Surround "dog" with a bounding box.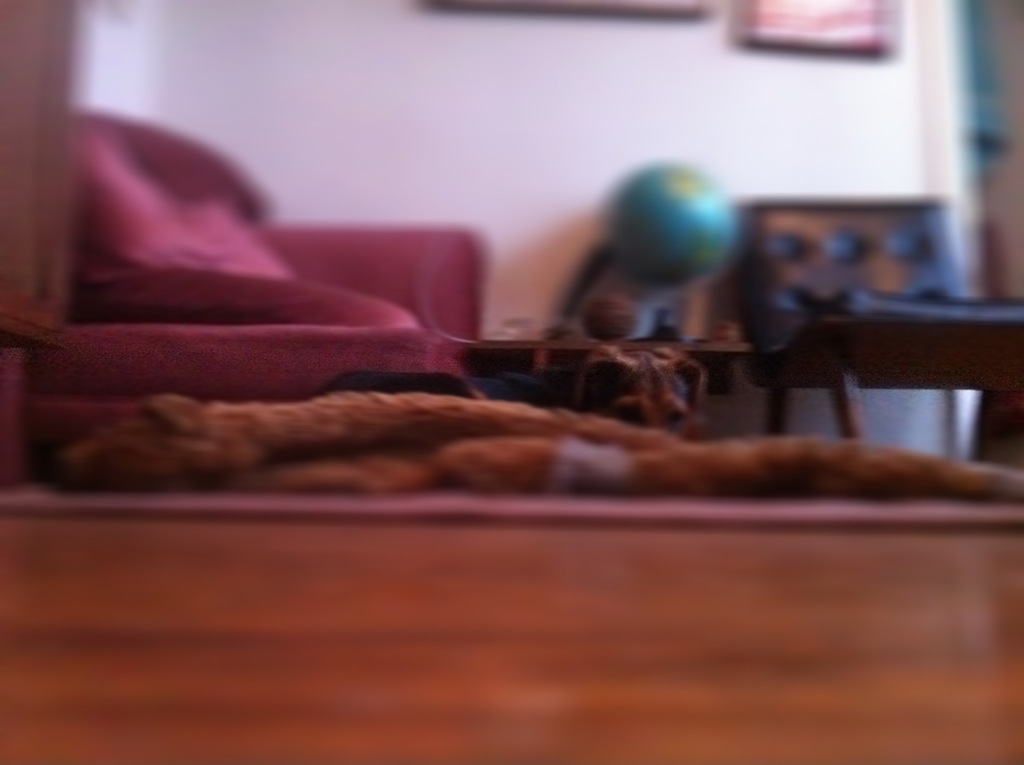
{"left": 56, "top": 390, "right": 685, "bottom": 487}.
